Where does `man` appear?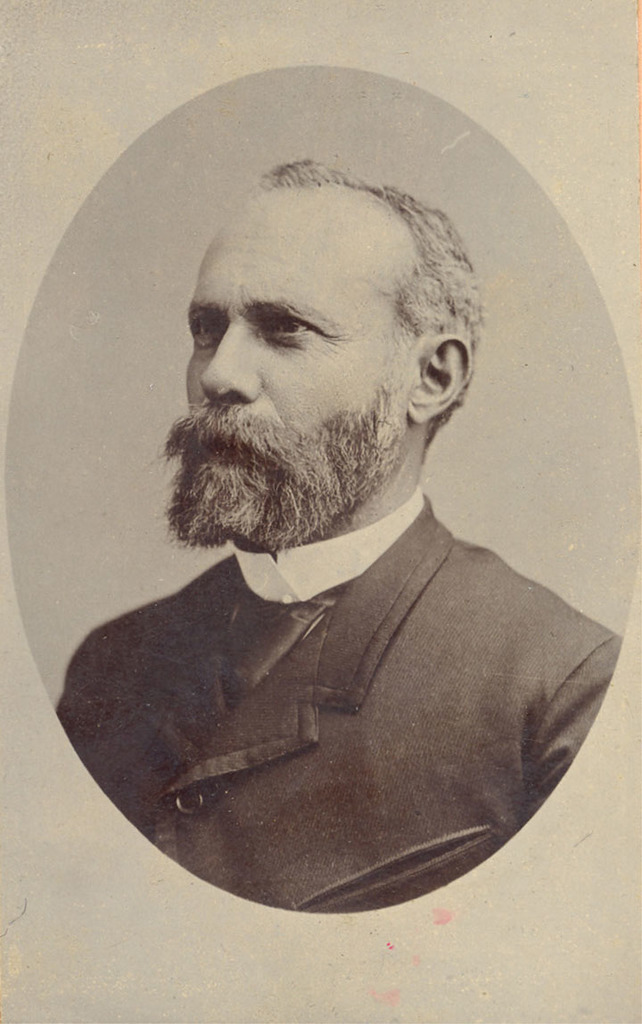
Appears at Rect(53, 162, 622, 915).
